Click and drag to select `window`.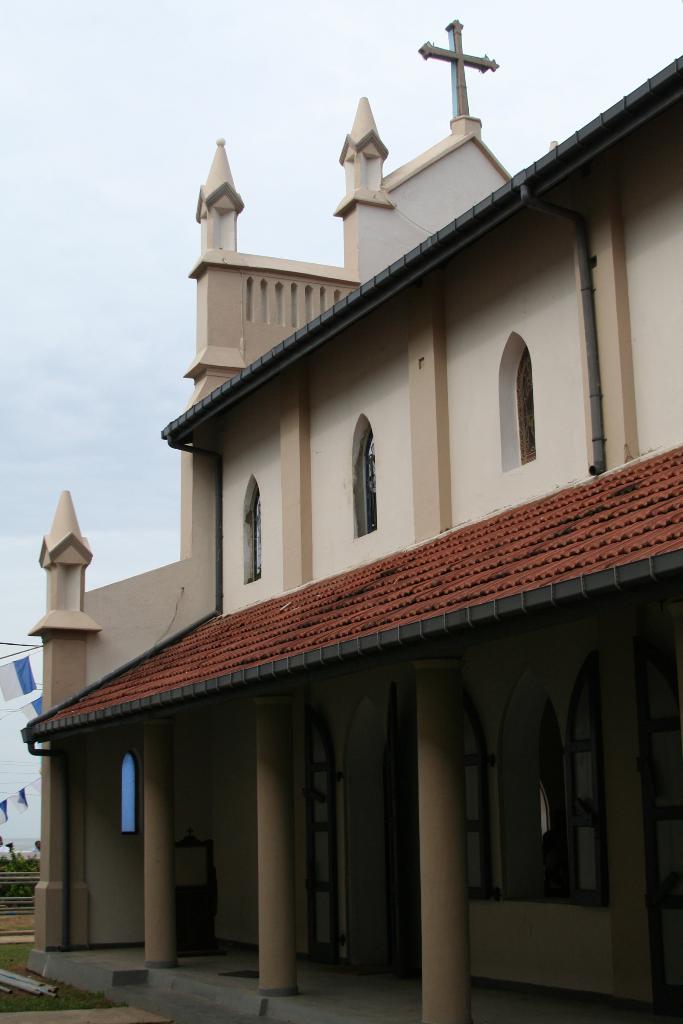
Selection: (x1=497, y1=328, x2=539, y2=469).
